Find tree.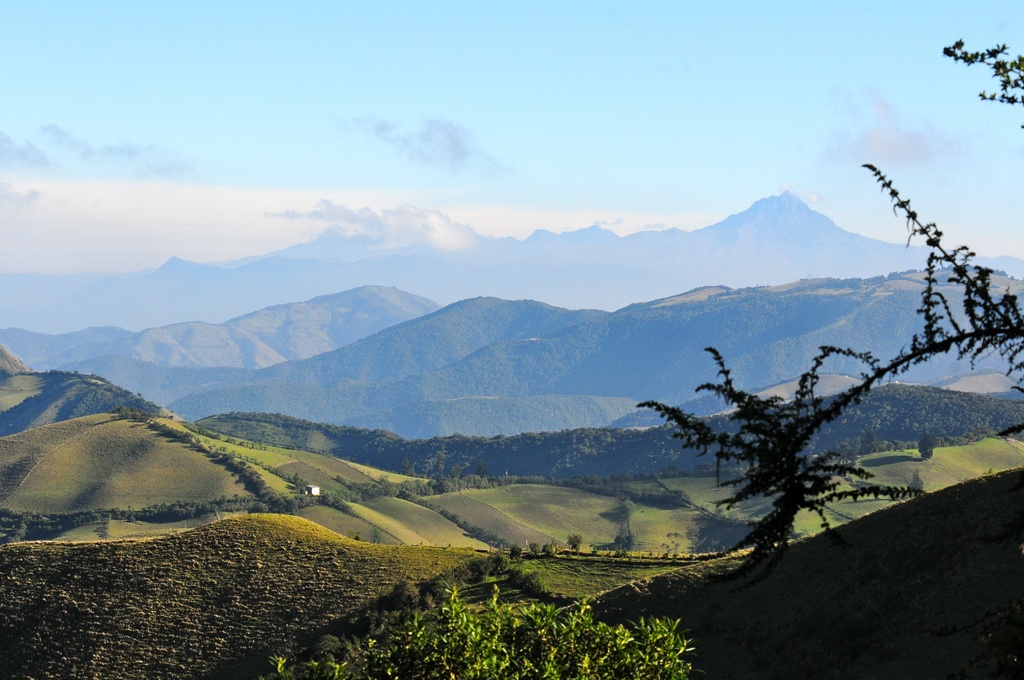
(640, 44, 1023, 587).
